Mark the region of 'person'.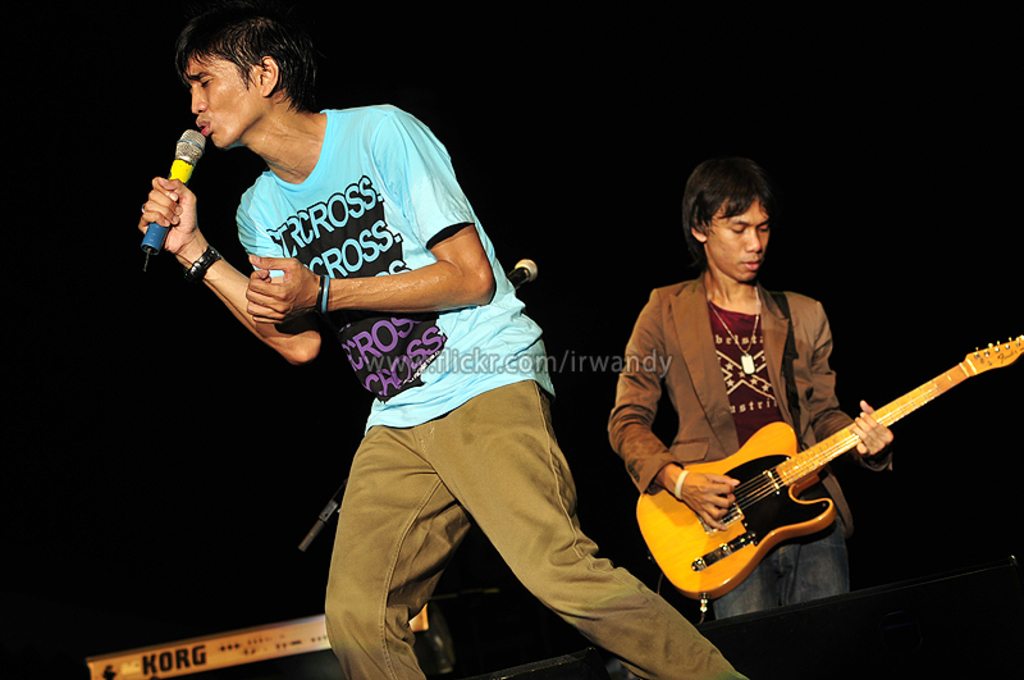
Region: 604,134,897,619.
